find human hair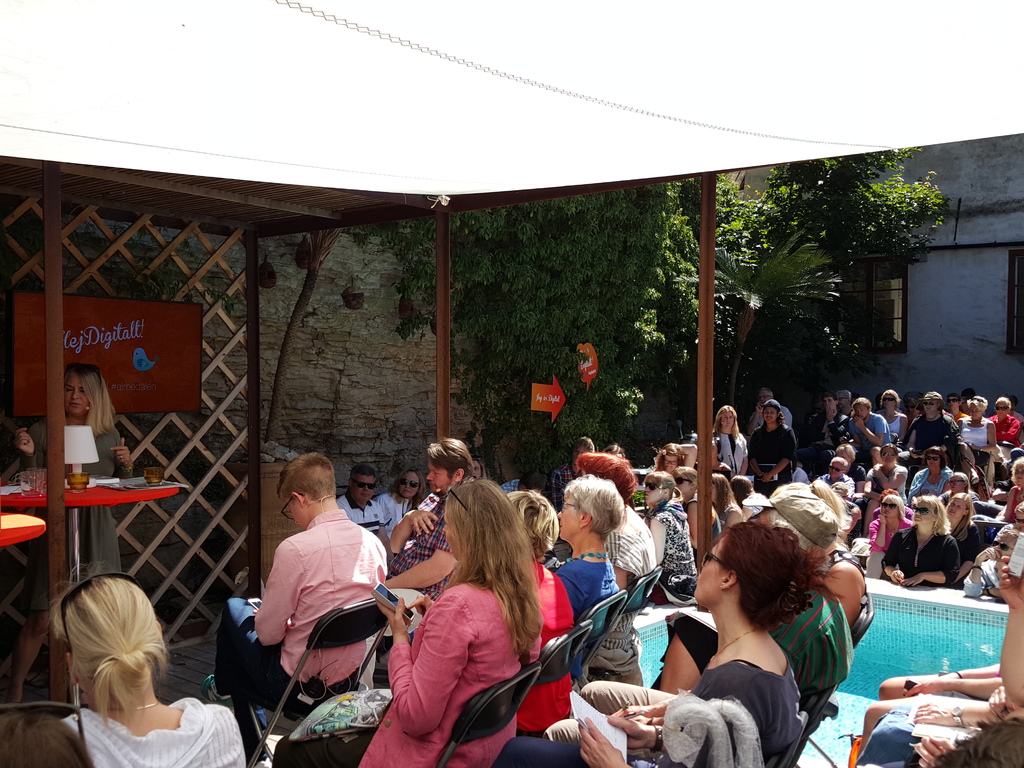
{"x1": 566, "y1": 474, "x2": 625, "y2": 542}
